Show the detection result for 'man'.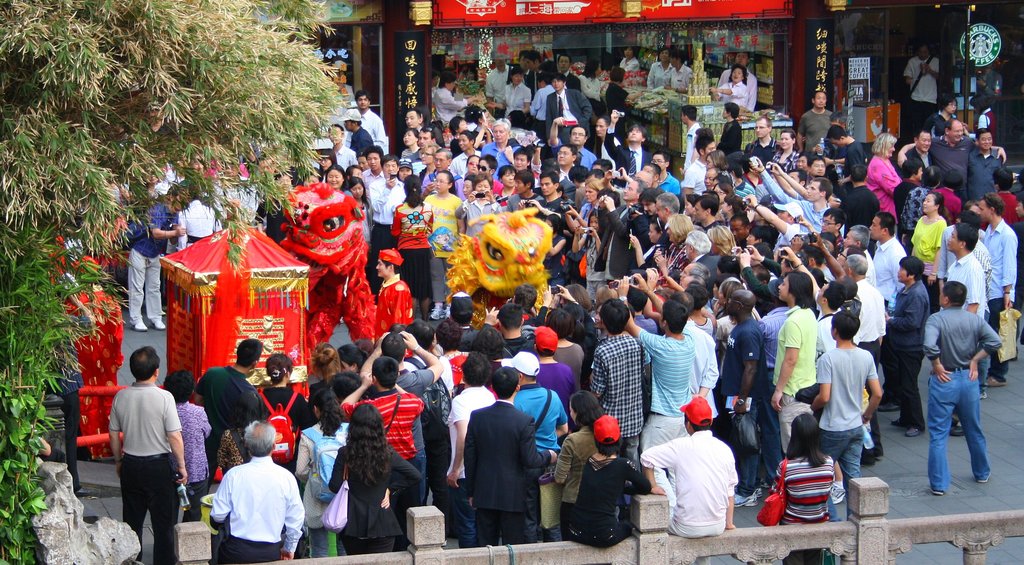
559:115:595:172.
